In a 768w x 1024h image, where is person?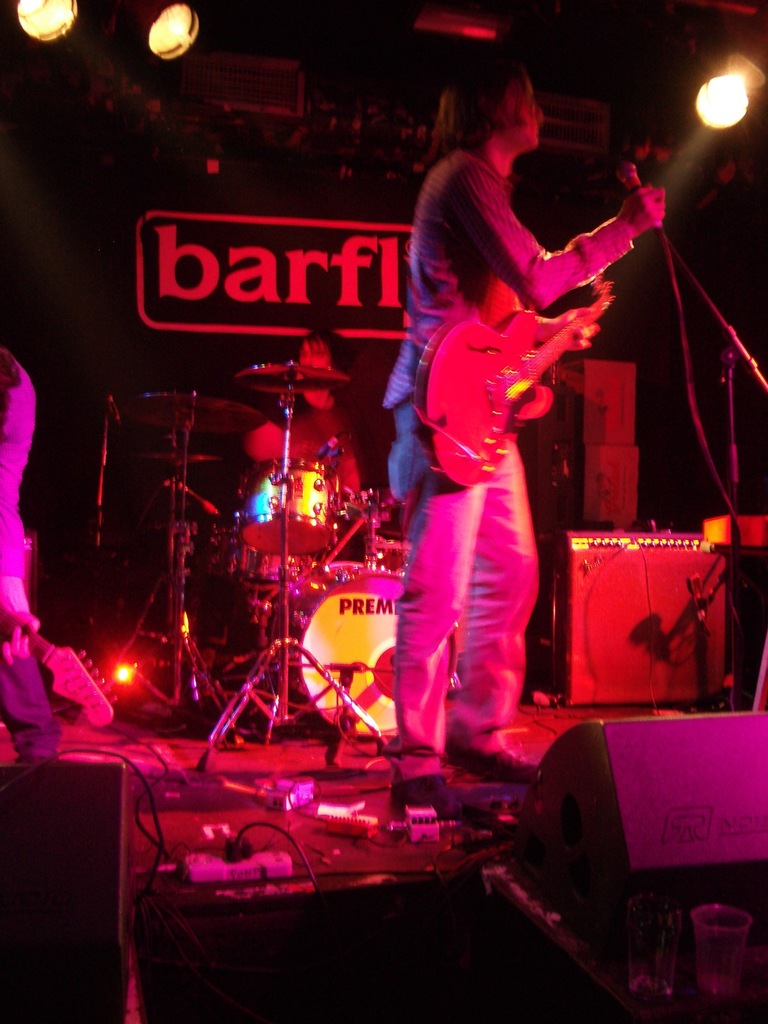
(402, 62, 673, 816).
